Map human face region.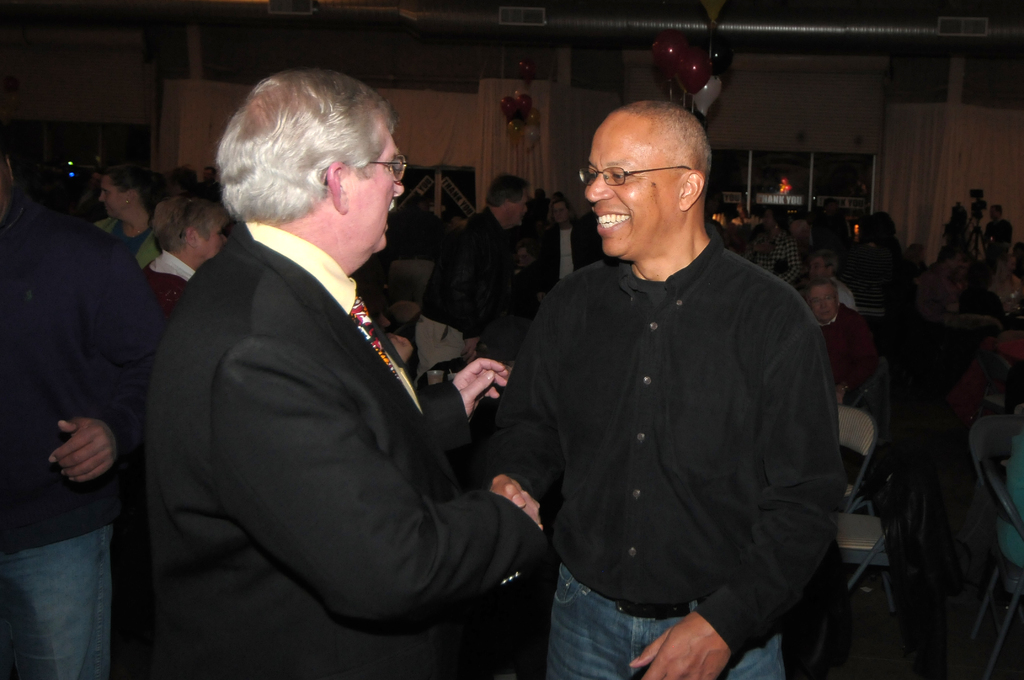
Mapped to detection(808, 254, 828, 283).
